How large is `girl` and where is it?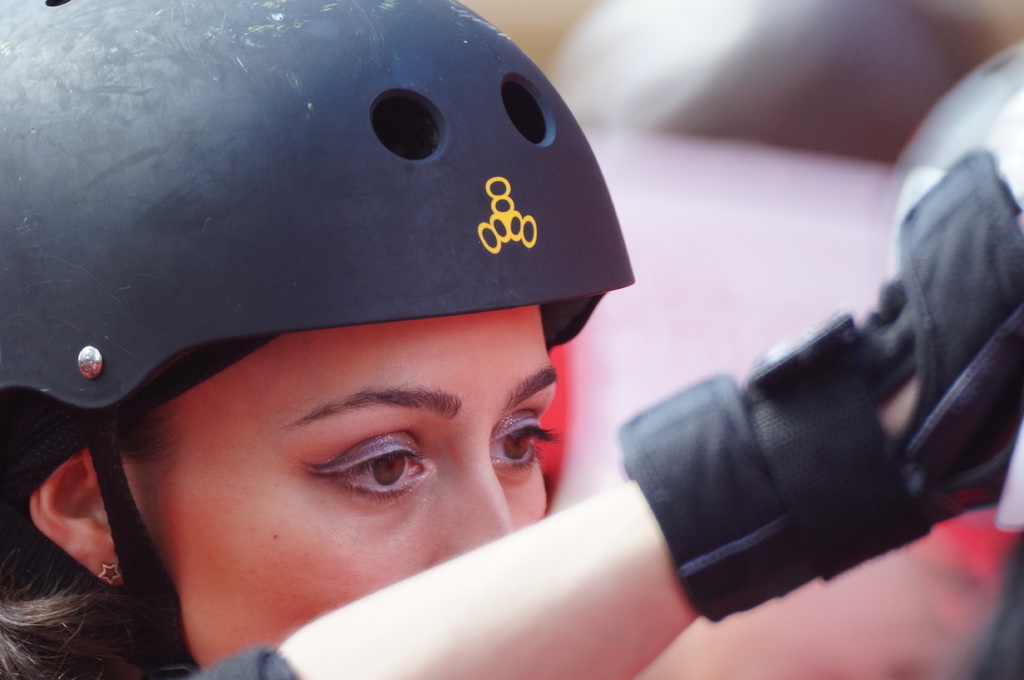
Bounding box: Rect(0, 0, 1023, 679).
